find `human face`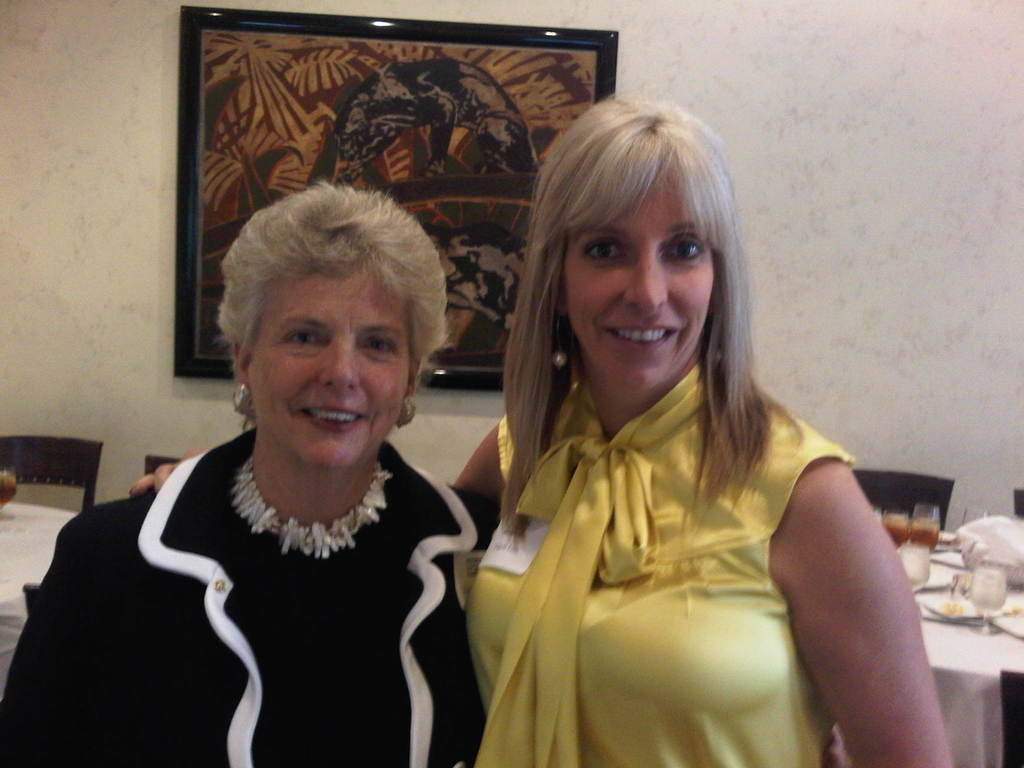
left=570, top=166, right=717, bottom=392
